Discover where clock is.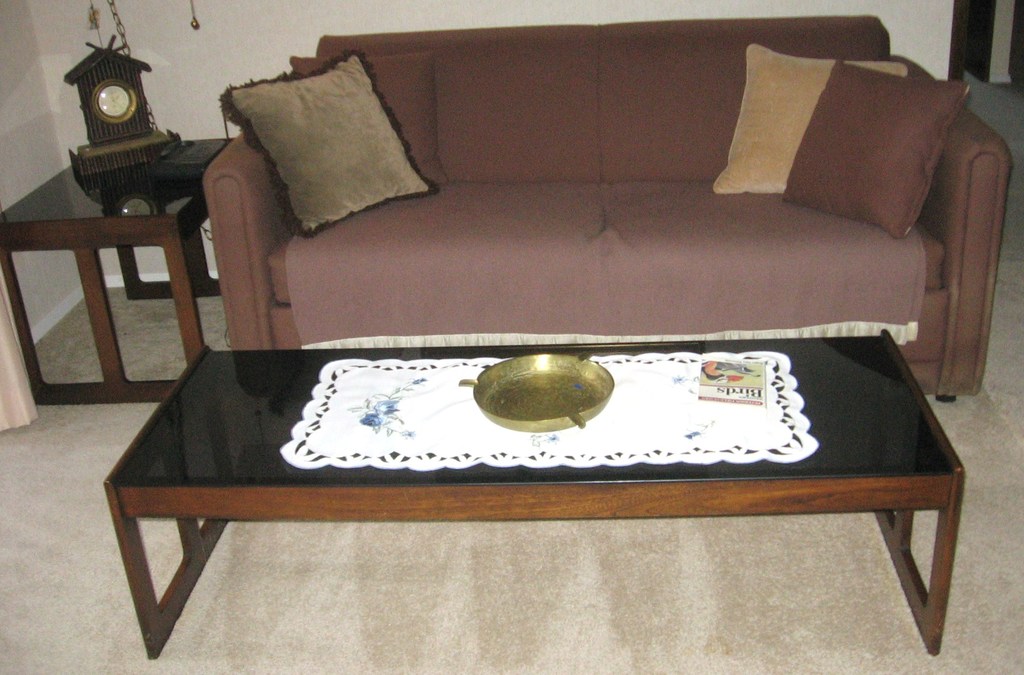
Discovered at 67,35,178,177.
